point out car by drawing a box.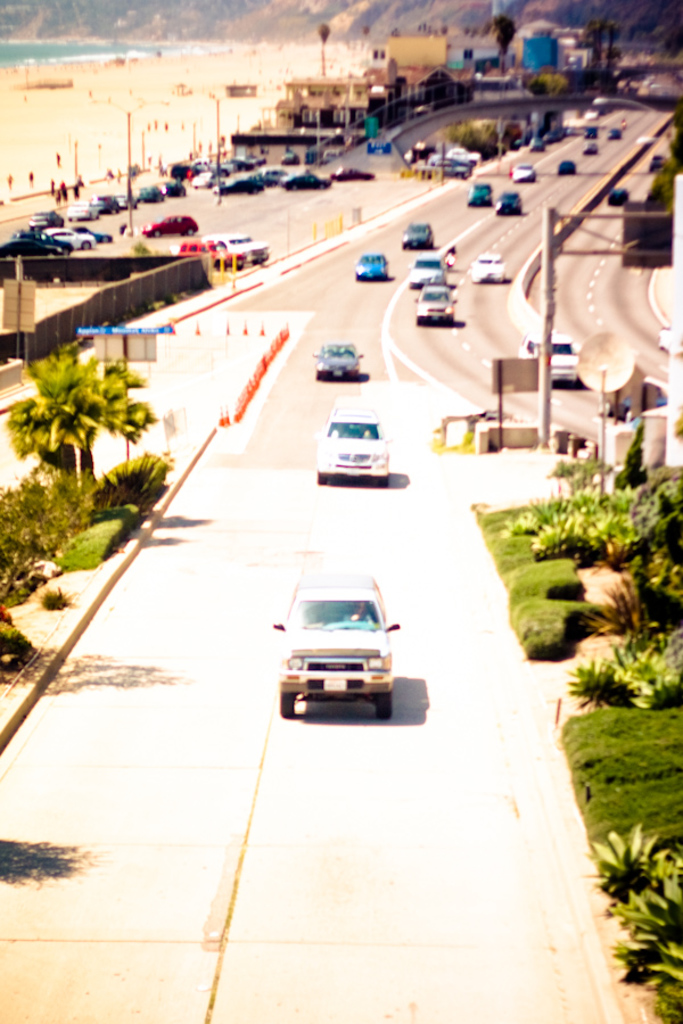
left=404, top=225, right=436, bottom=247.
